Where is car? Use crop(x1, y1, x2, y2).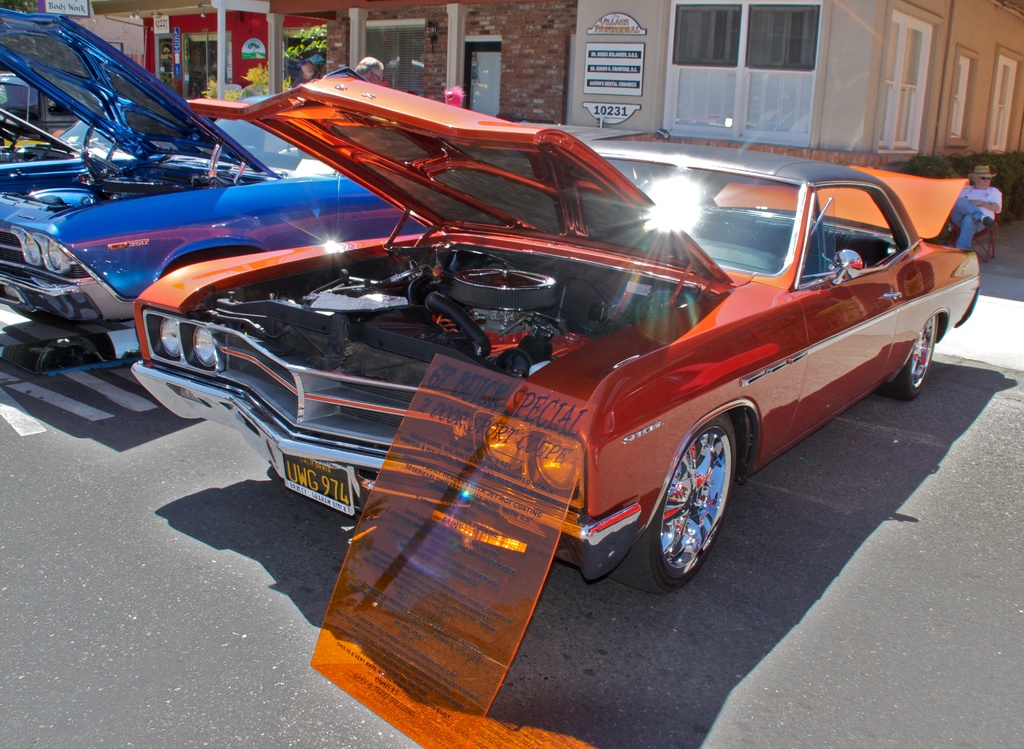
crop(130, 68, 980, 595).
